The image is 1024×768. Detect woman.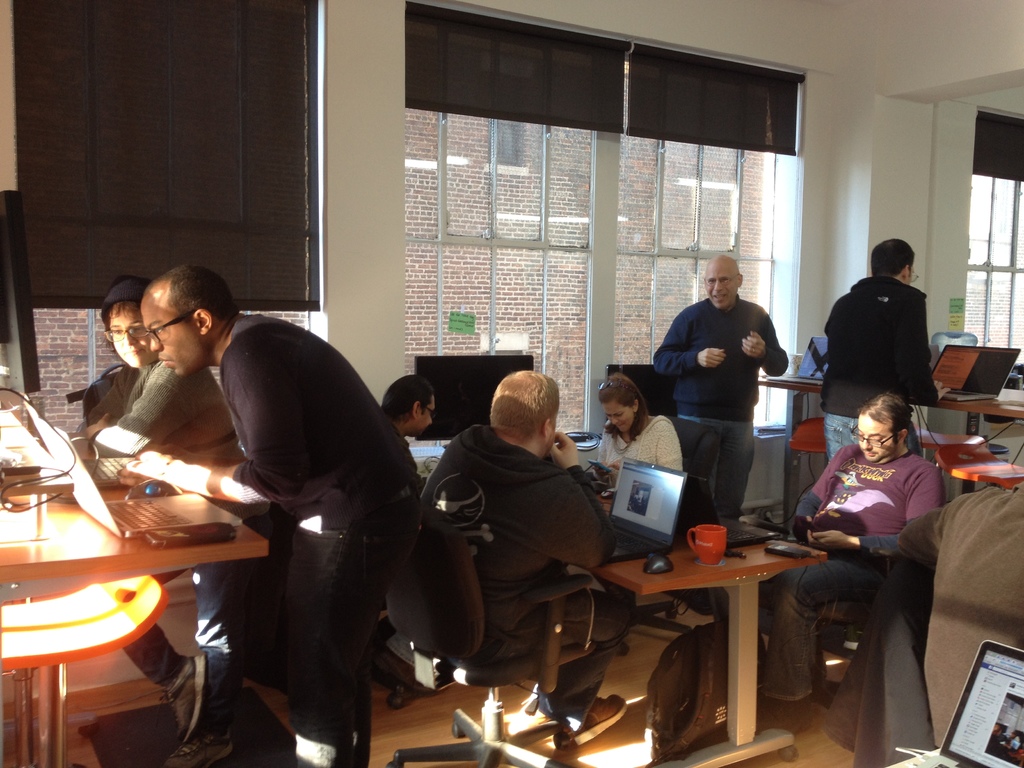
Detection: rect(75, 276, 245, 740).
